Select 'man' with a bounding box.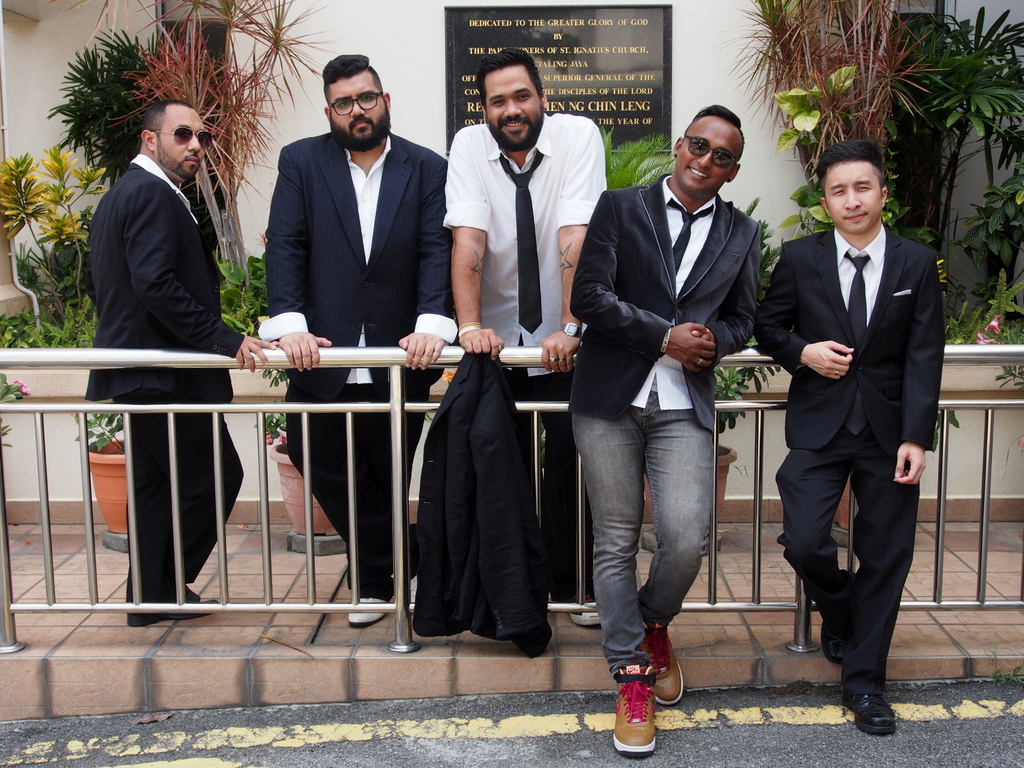
crop(82, 99, 277, 627).
